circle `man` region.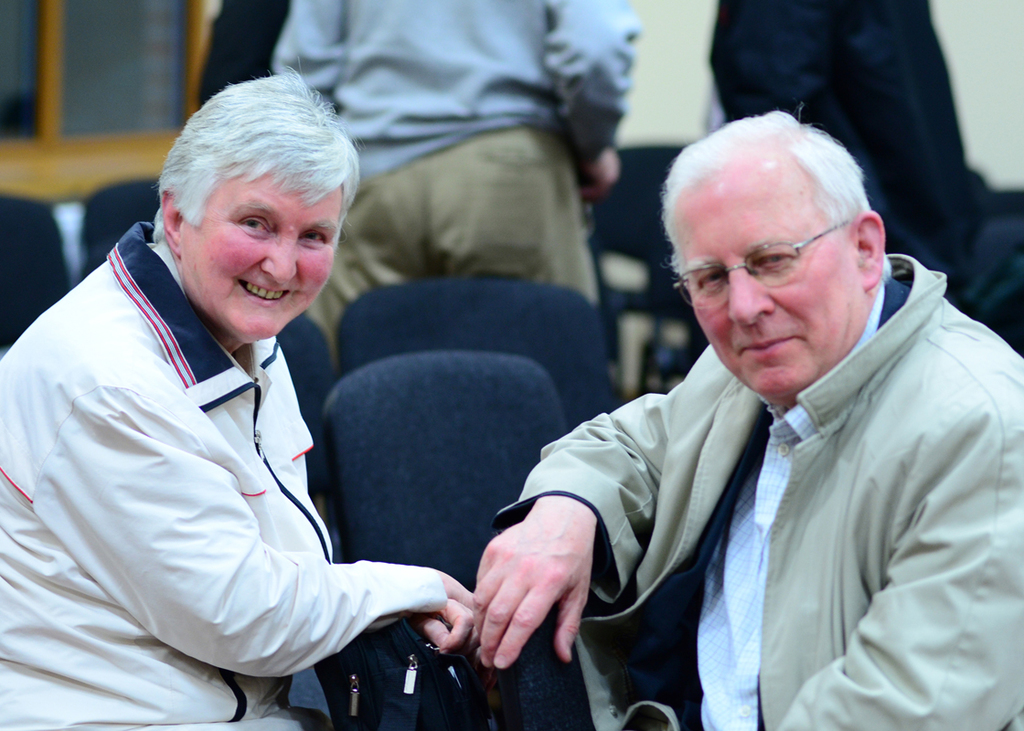
Region: crop(271, 0, 644, 363).
